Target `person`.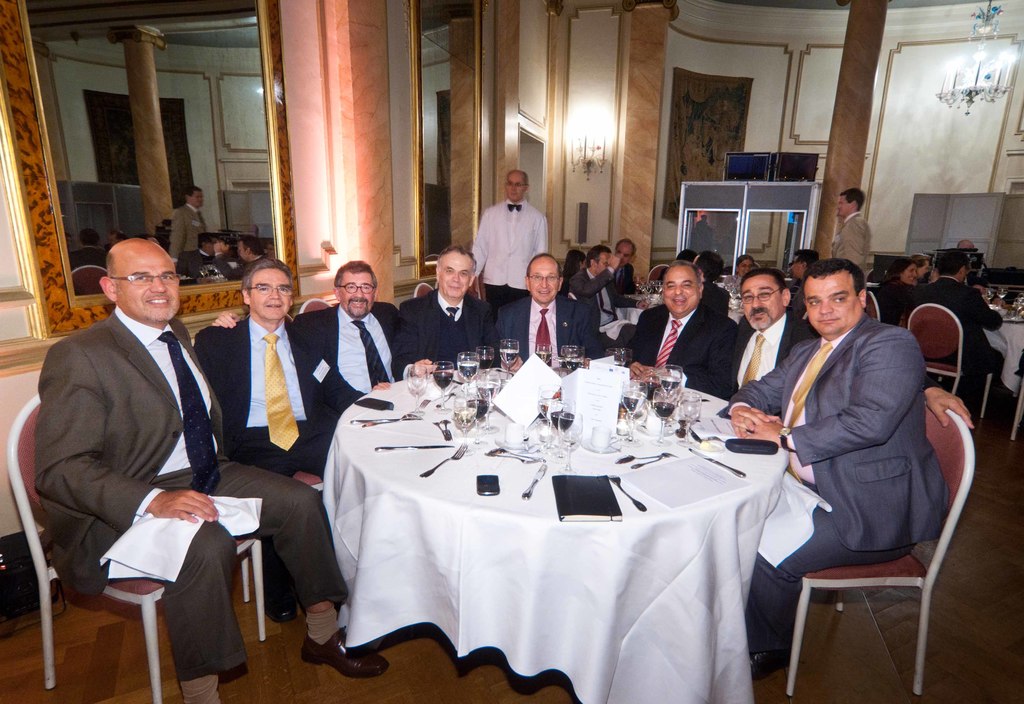
Target region: rect(916, 251, 1005, 423).
